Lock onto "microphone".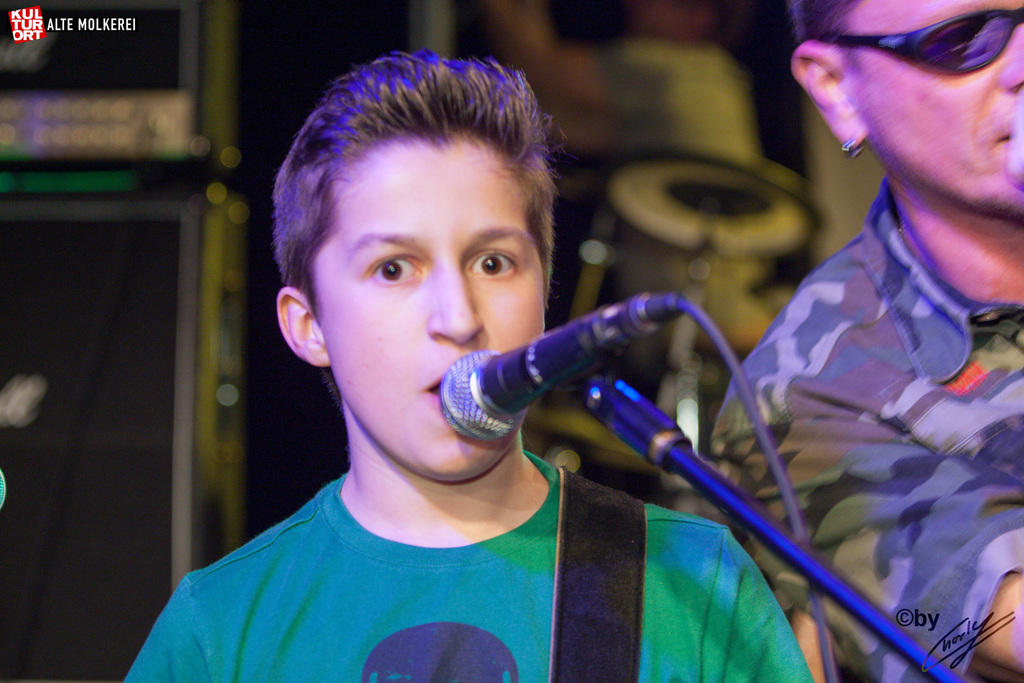
Locked: select_region(410, 296, 681, 437).
